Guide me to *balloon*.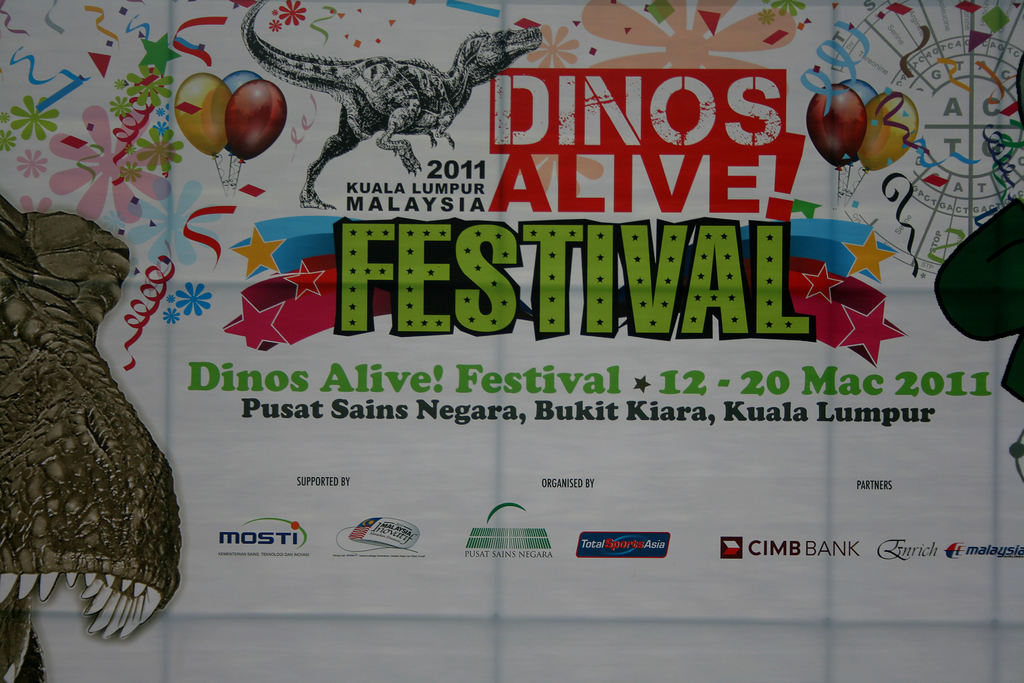
Guidance: left=173, top=70, right=237, bottom=160.
